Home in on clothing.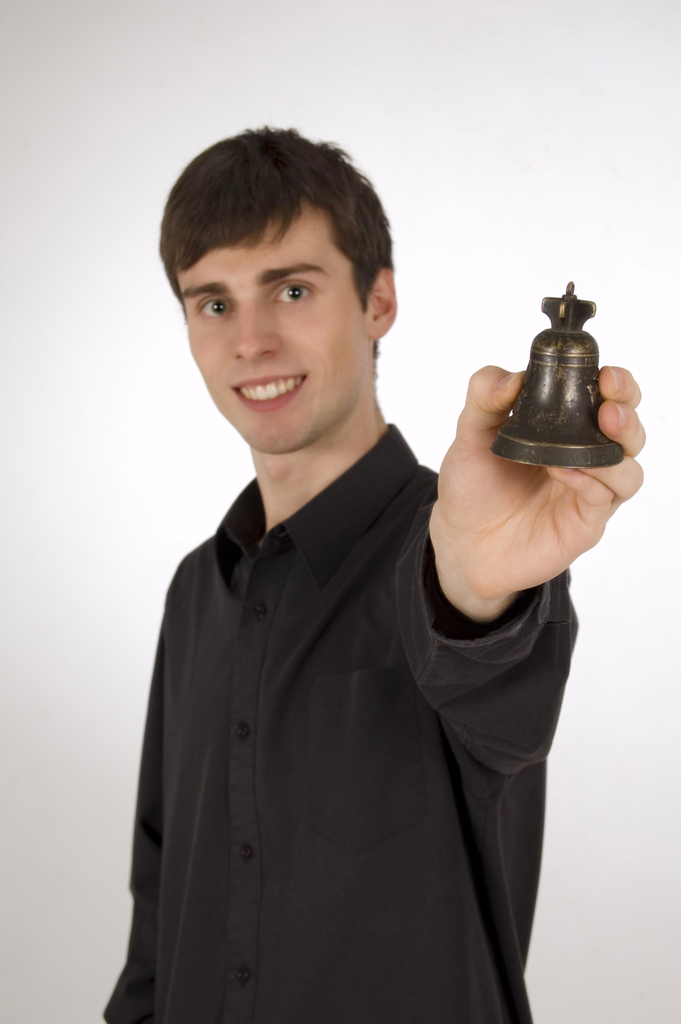
Homed in at (96,416,584,1023).
